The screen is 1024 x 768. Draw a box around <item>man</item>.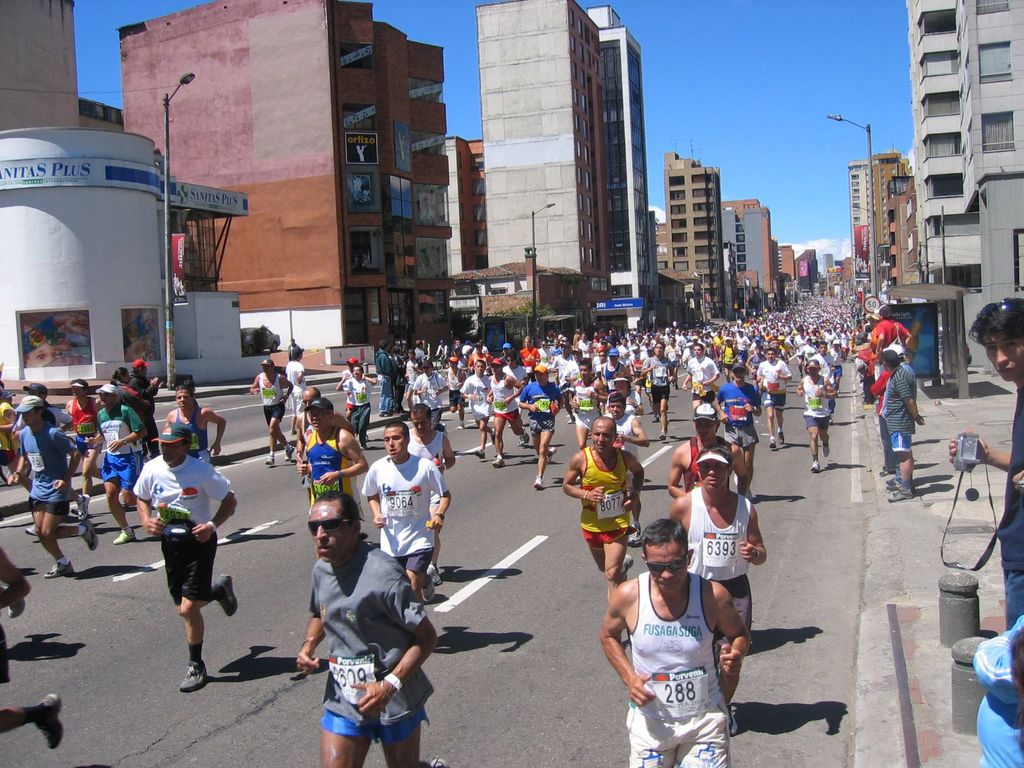
(left=5, top=394, right=82, bottom=579).
